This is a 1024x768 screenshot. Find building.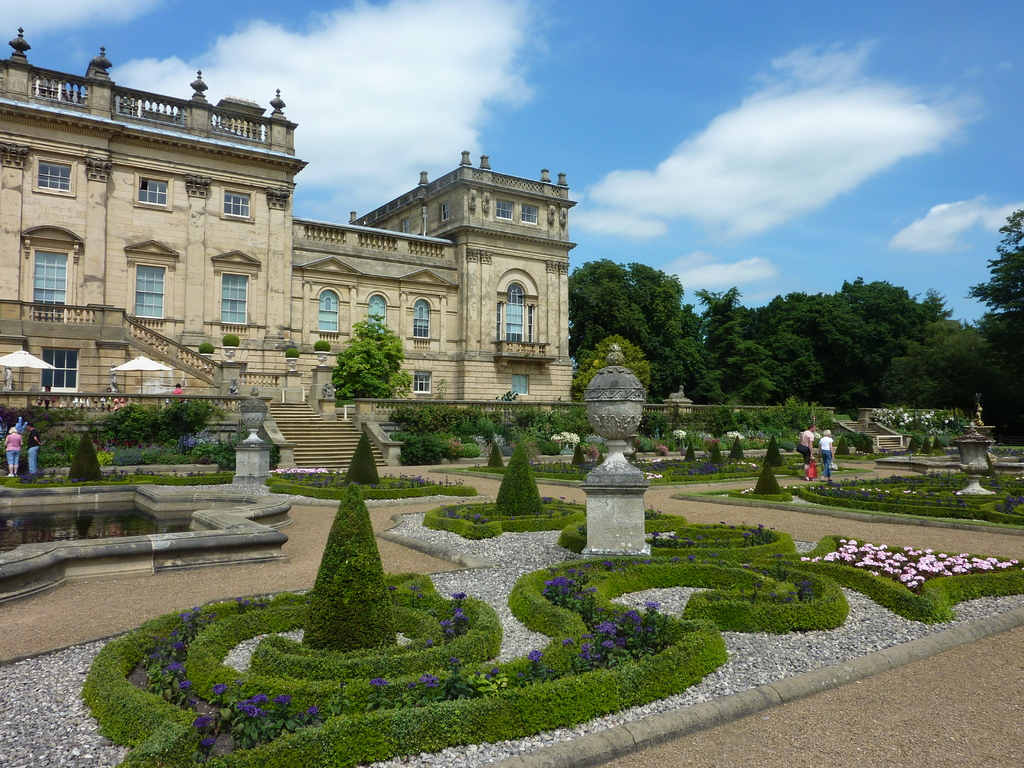
Bounding box: (x1=0, y1=26, x2=580, y2=413).
